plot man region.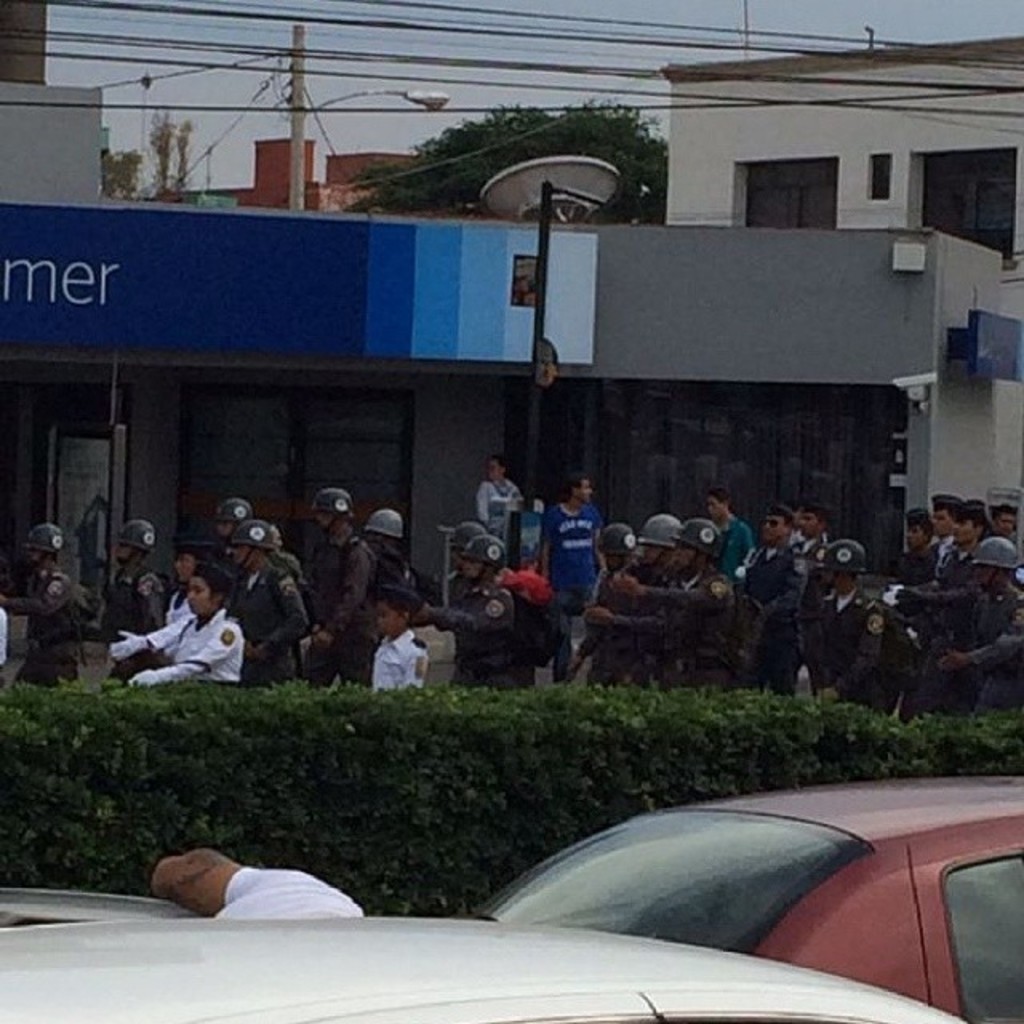
Plotted at BBox(147, 848, 365, 920).
